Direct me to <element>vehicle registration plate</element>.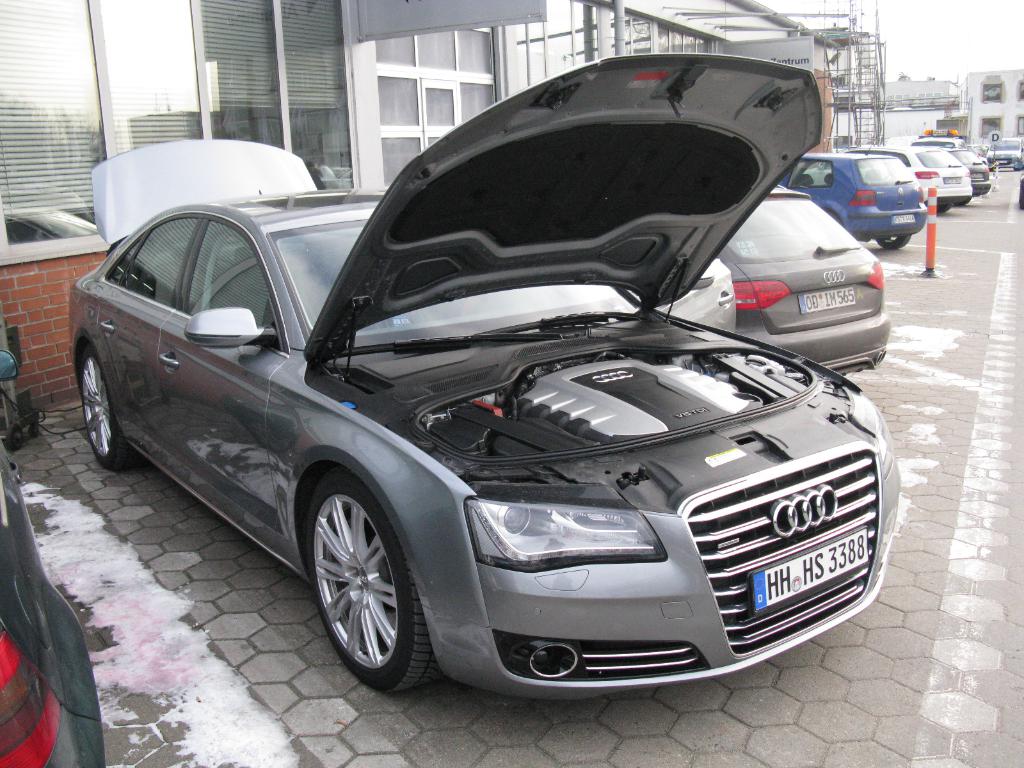
Direction: rect(750, 531, 868, 611).
